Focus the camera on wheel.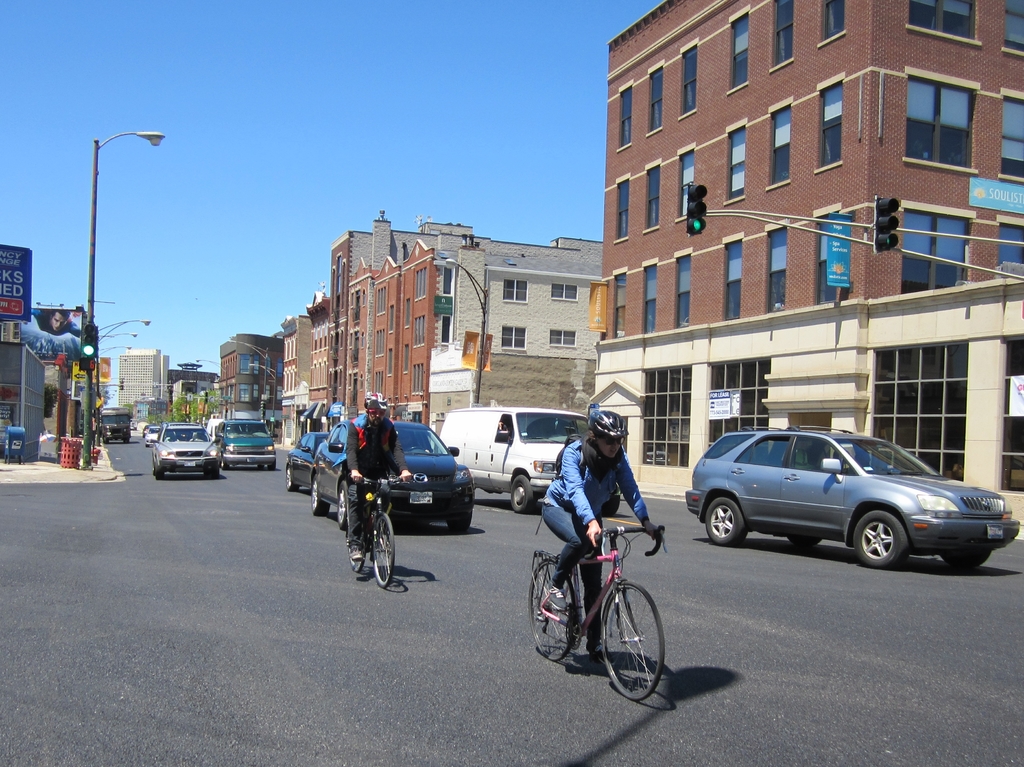
Focus region: bbox(851, 516, 920, 572).
